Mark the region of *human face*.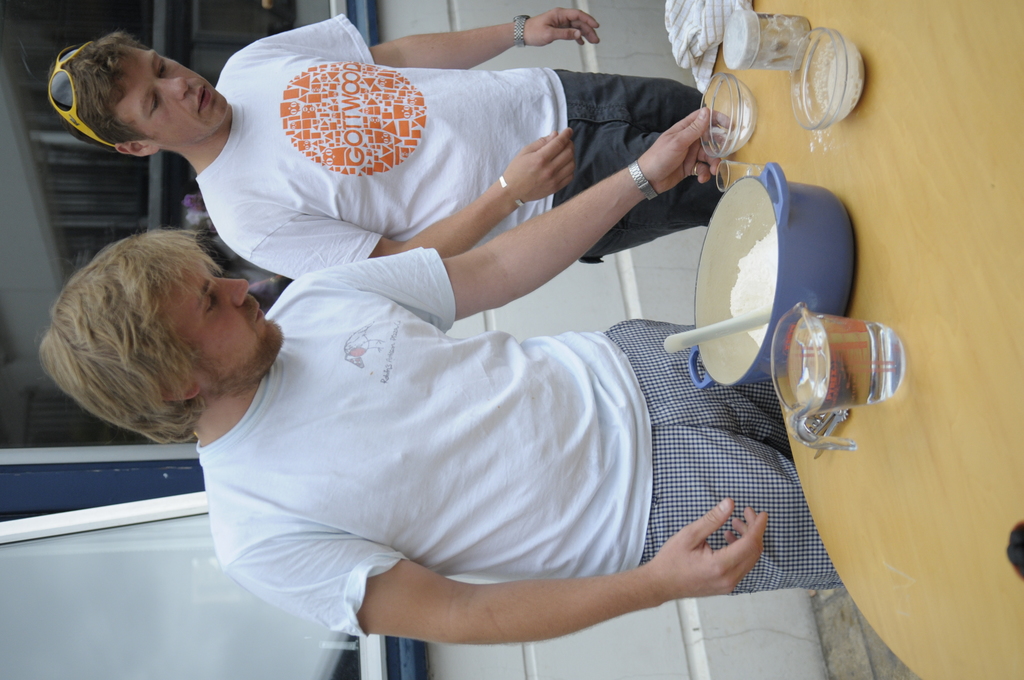
Region: BBox(115, 43, 230, 144).
